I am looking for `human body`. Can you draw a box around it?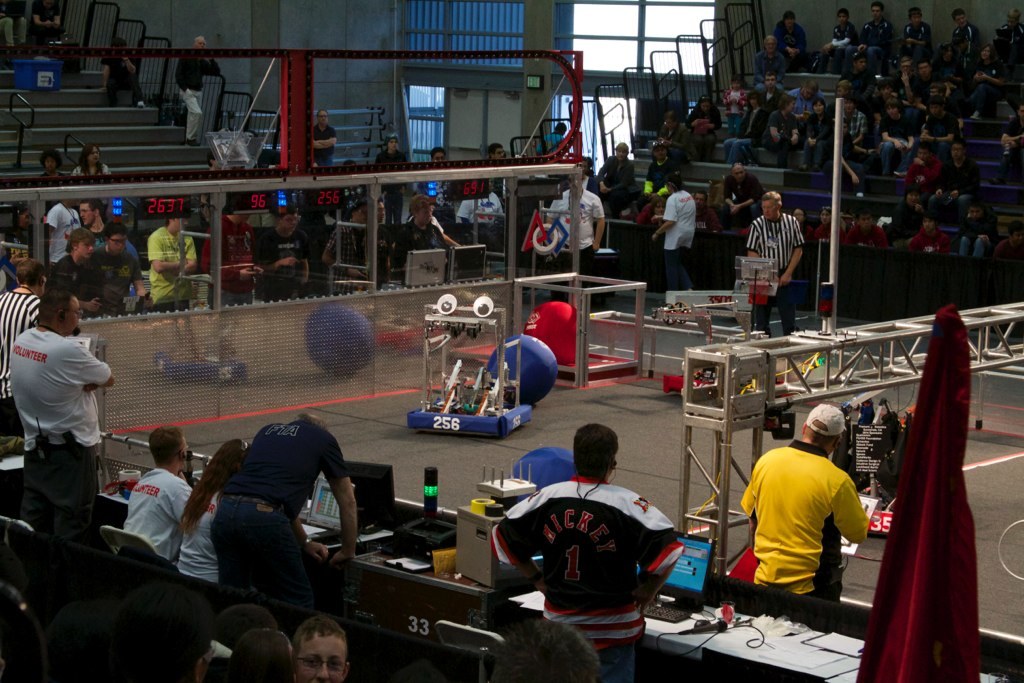
Sure, the bounding box is {"x1": 690, "y1": 89, "x2": 719, "y2": 158}.
